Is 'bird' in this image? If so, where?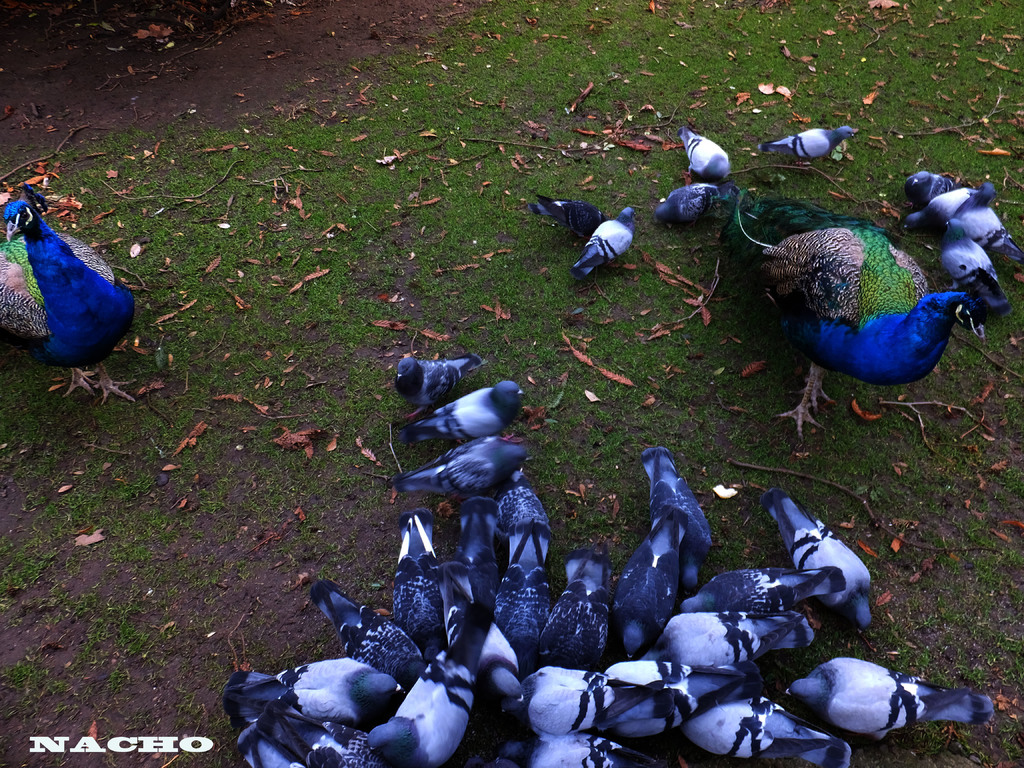
Yes, at (486,730,655,767).
